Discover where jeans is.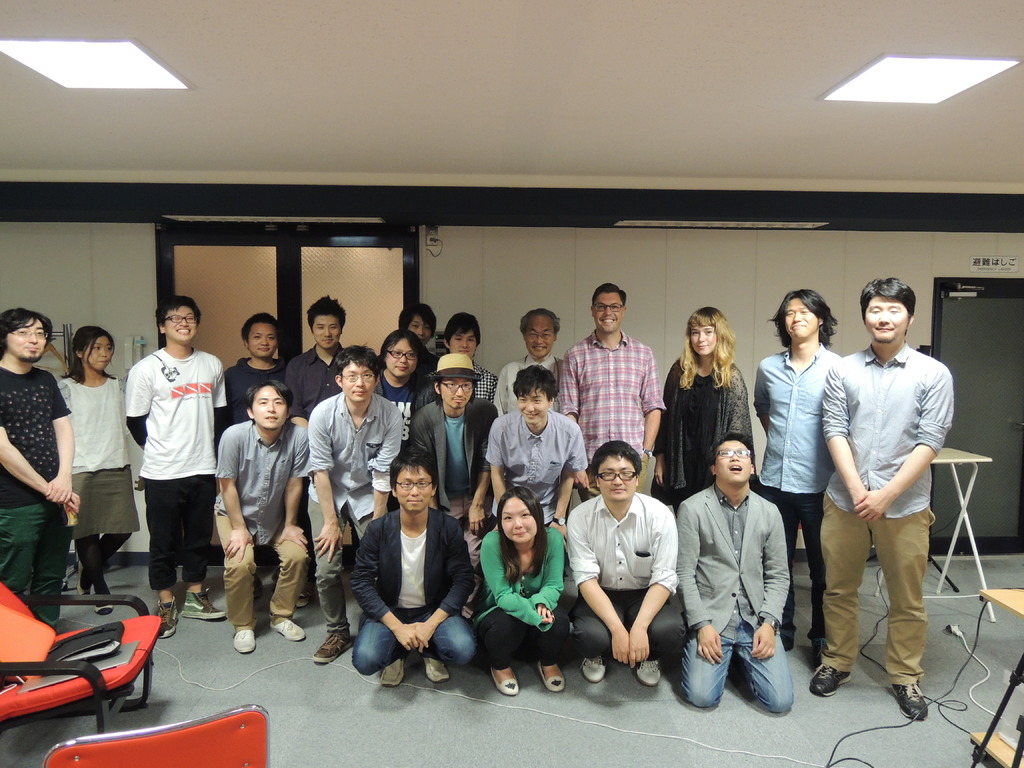
Discovered at pyautogui.locateOnScreen(351, 611, 480, 675).
